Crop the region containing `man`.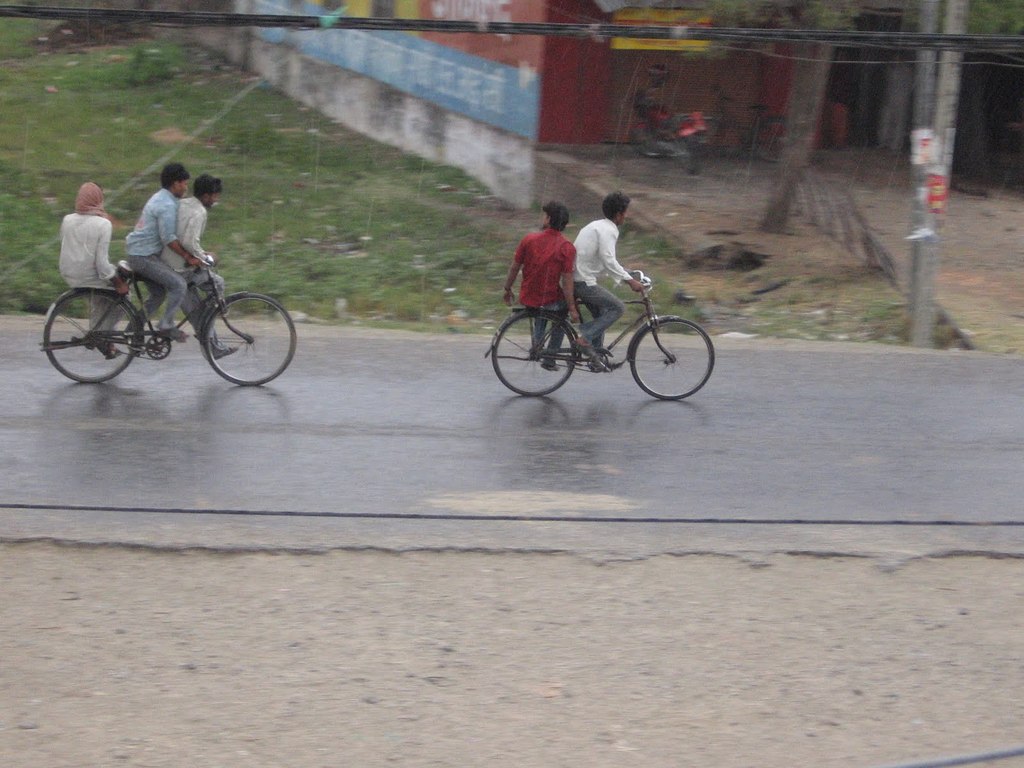
Crop region: x1=503 y1=202 x2=582 y2=373.
